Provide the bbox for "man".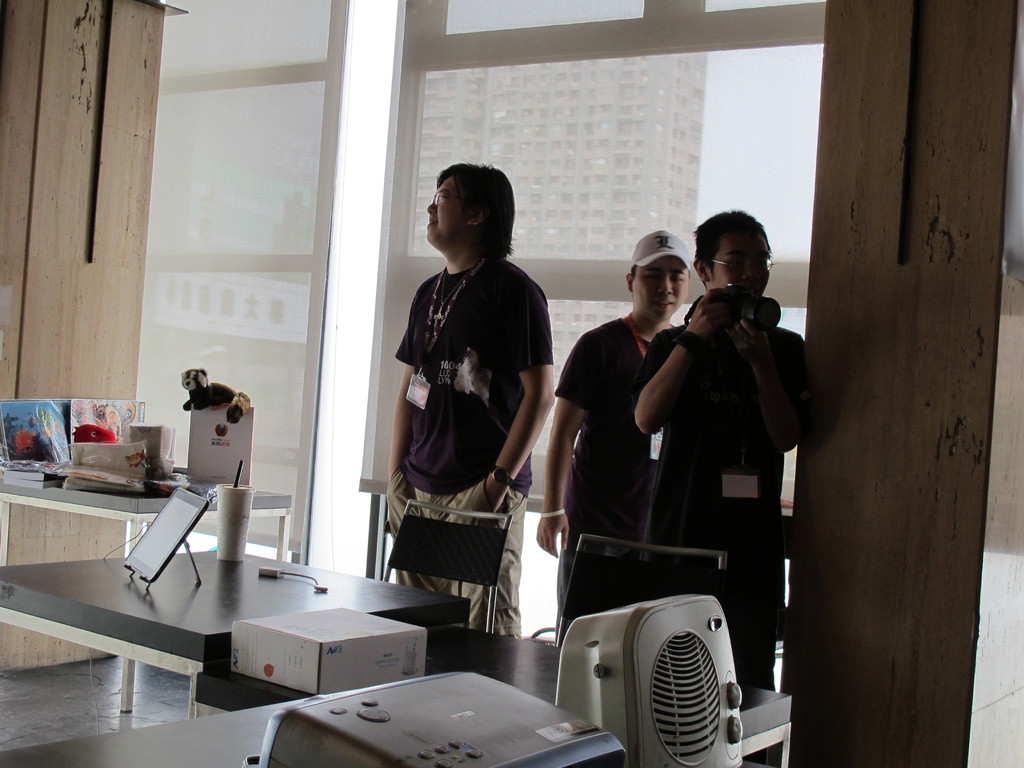
536/230/692/648.
